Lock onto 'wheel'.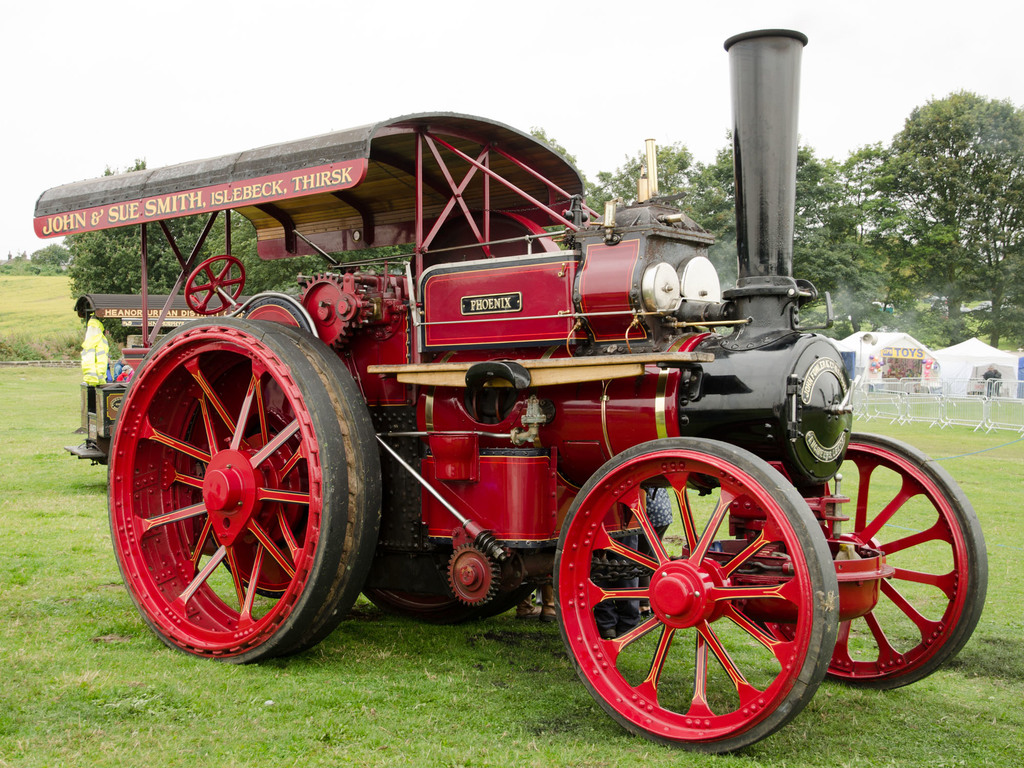
Locked: box(368, 557, 543, 623).
